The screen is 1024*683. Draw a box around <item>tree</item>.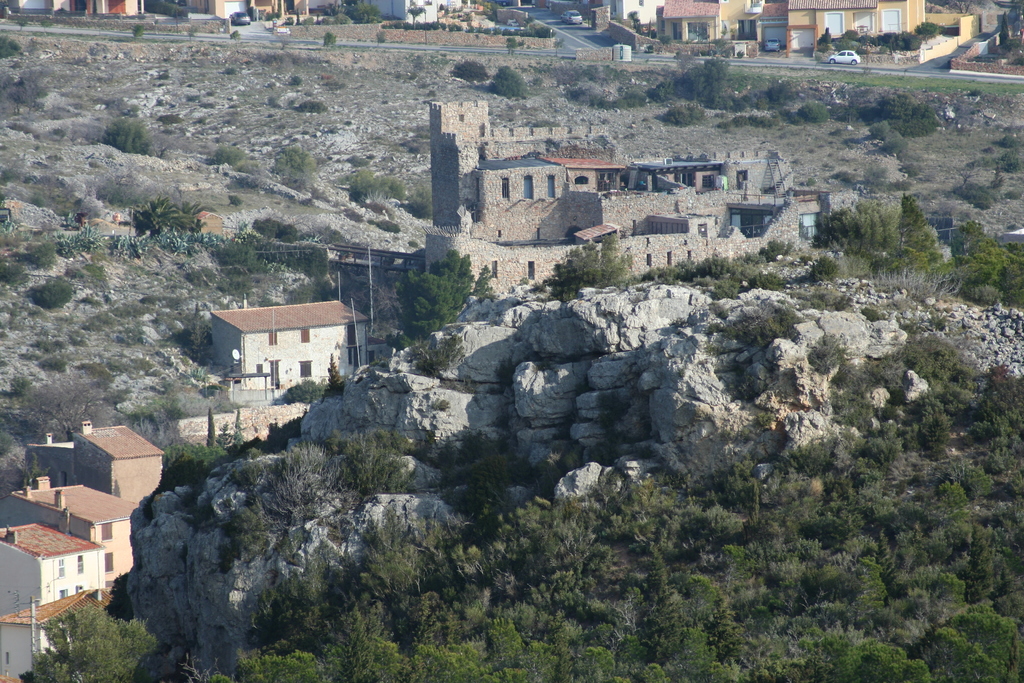
[left=273, top=441, right=339, bottom=527].
